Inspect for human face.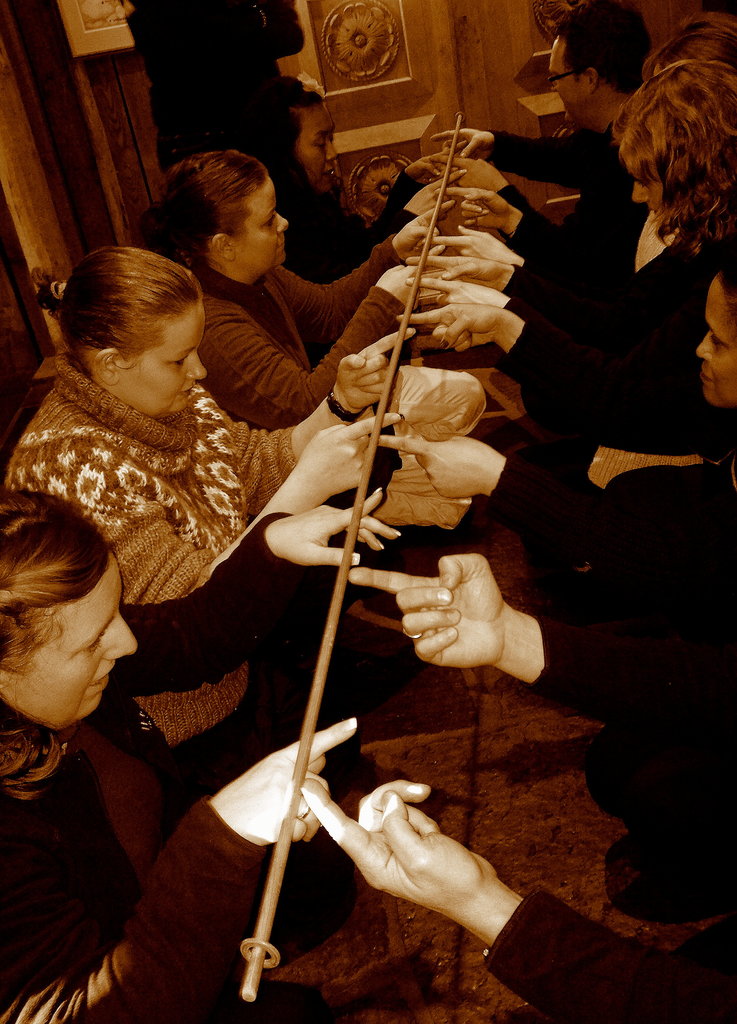
Inspection: (634, 178, 663, 220).
